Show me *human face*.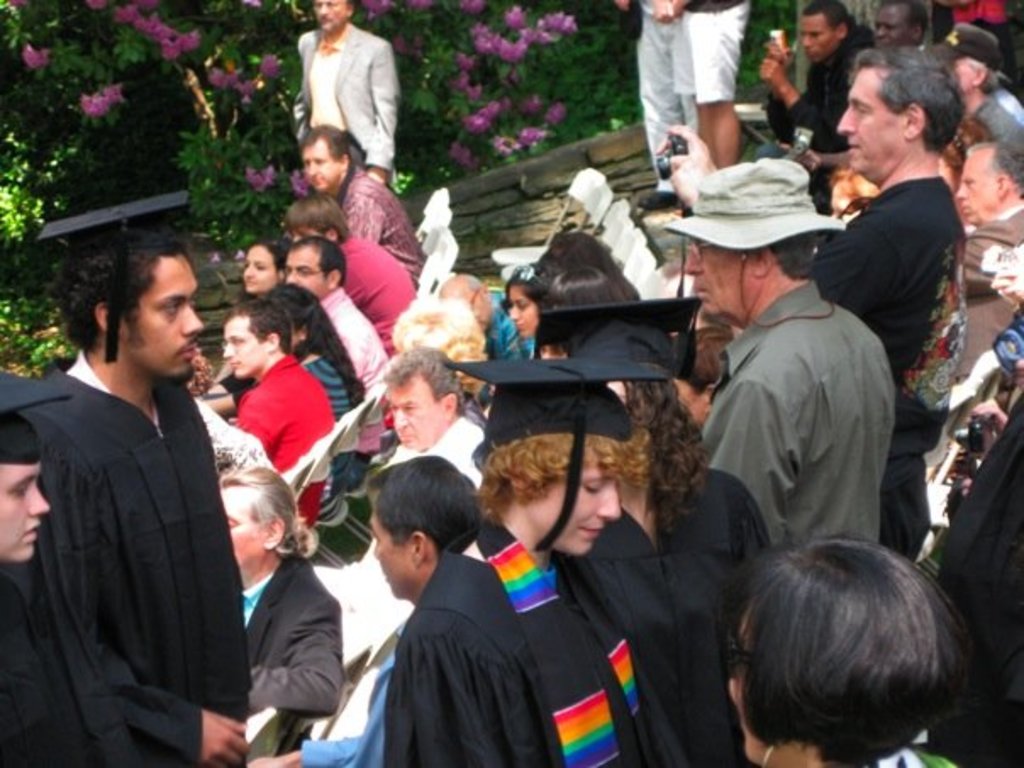
*human face* is here: rect(370, 495, 409, 598).
